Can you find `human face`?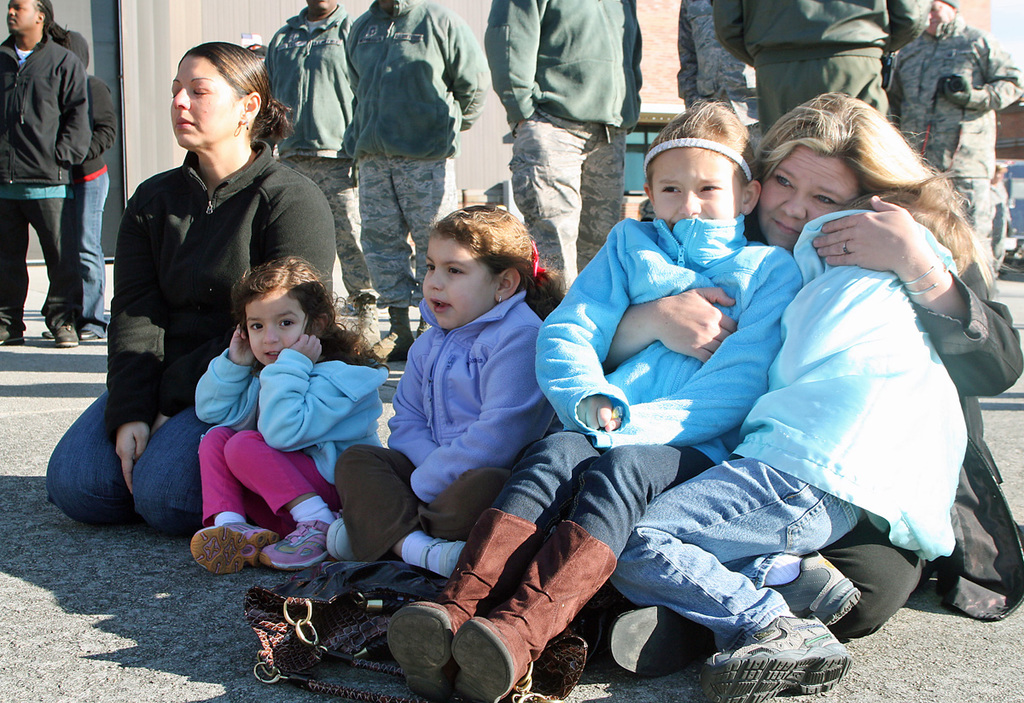
Yes, bounding box: 761:152:856:246.
